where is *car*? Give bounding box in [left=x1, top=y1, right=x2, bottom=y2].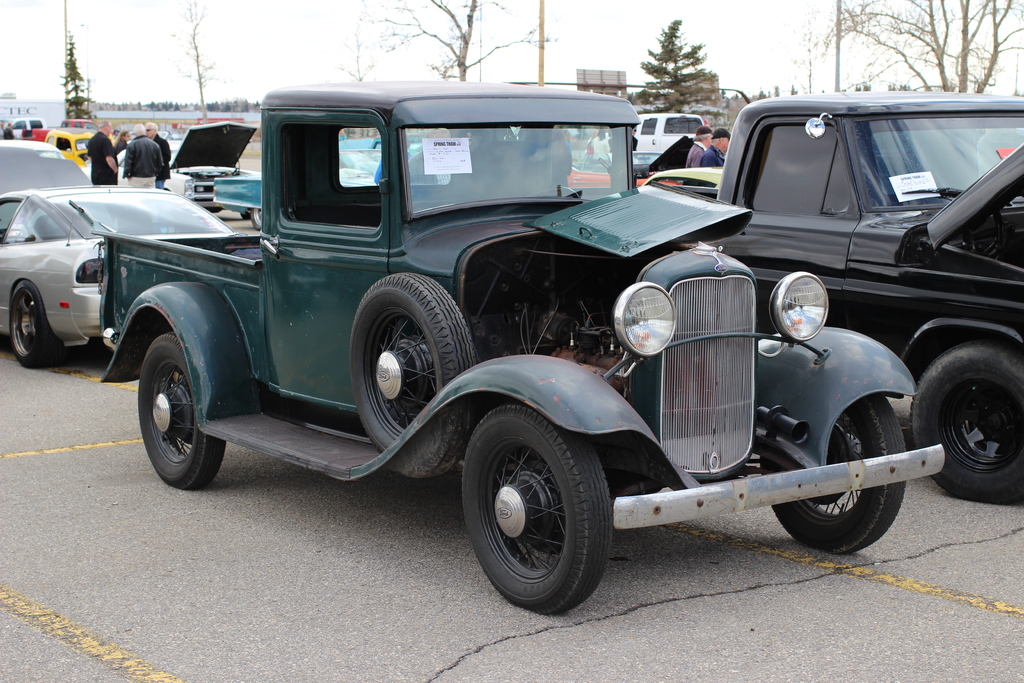
[left=637, top=165, right=723, bottom=198].
